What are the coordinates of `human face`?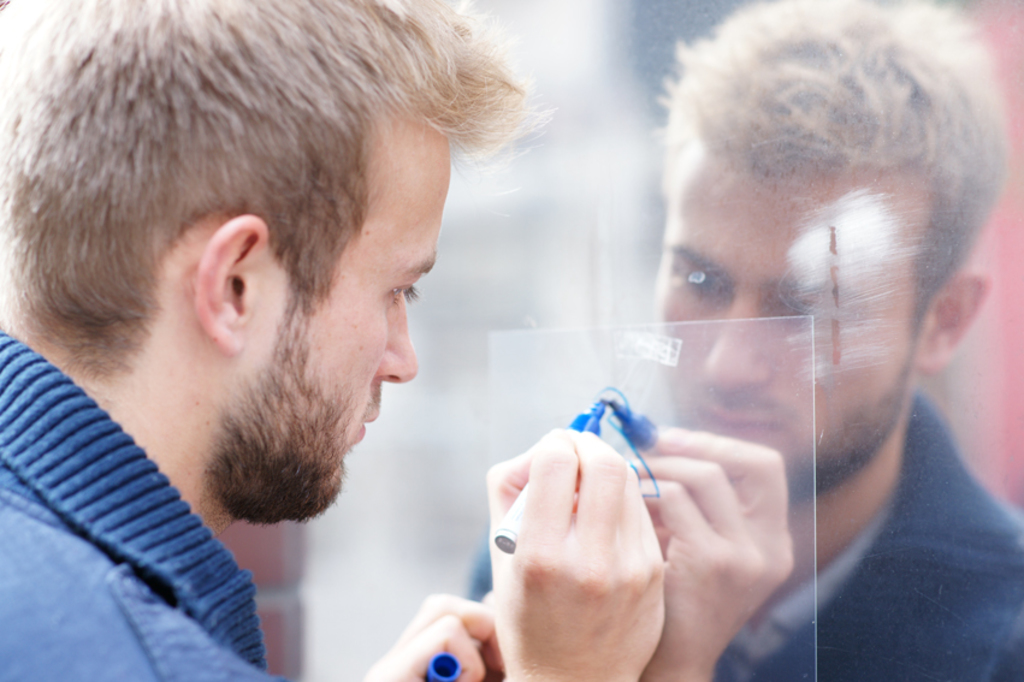
(x1=247, y1=130, x2=452, y2=521).
